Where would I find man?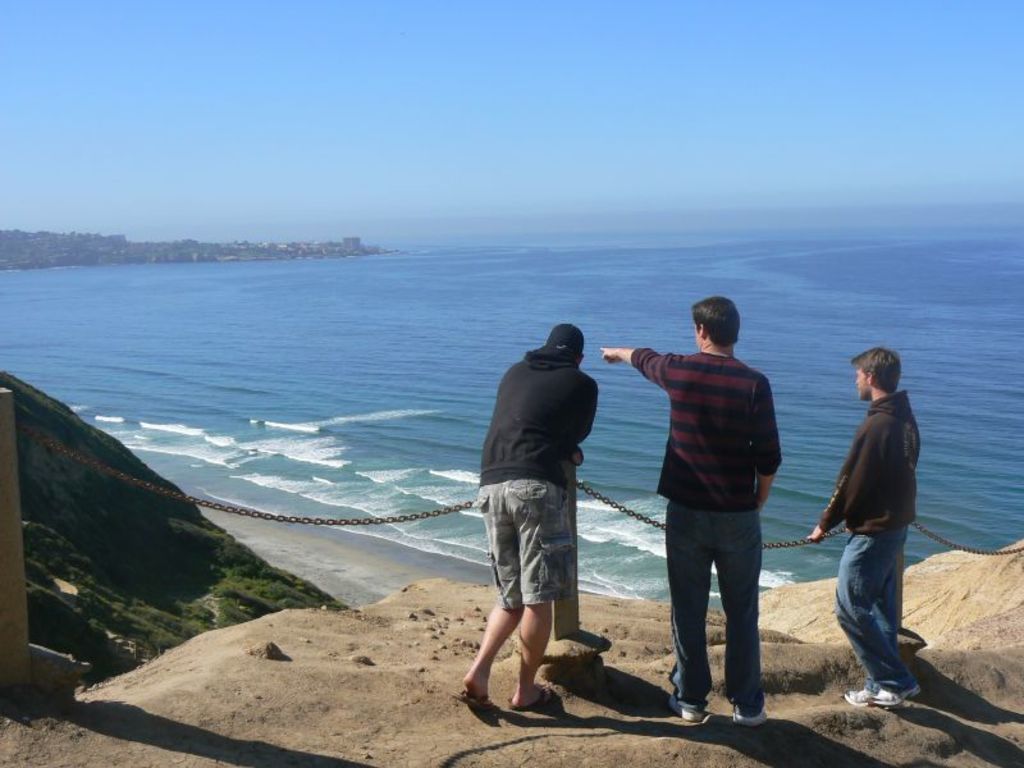
At 470 316 611 708.
